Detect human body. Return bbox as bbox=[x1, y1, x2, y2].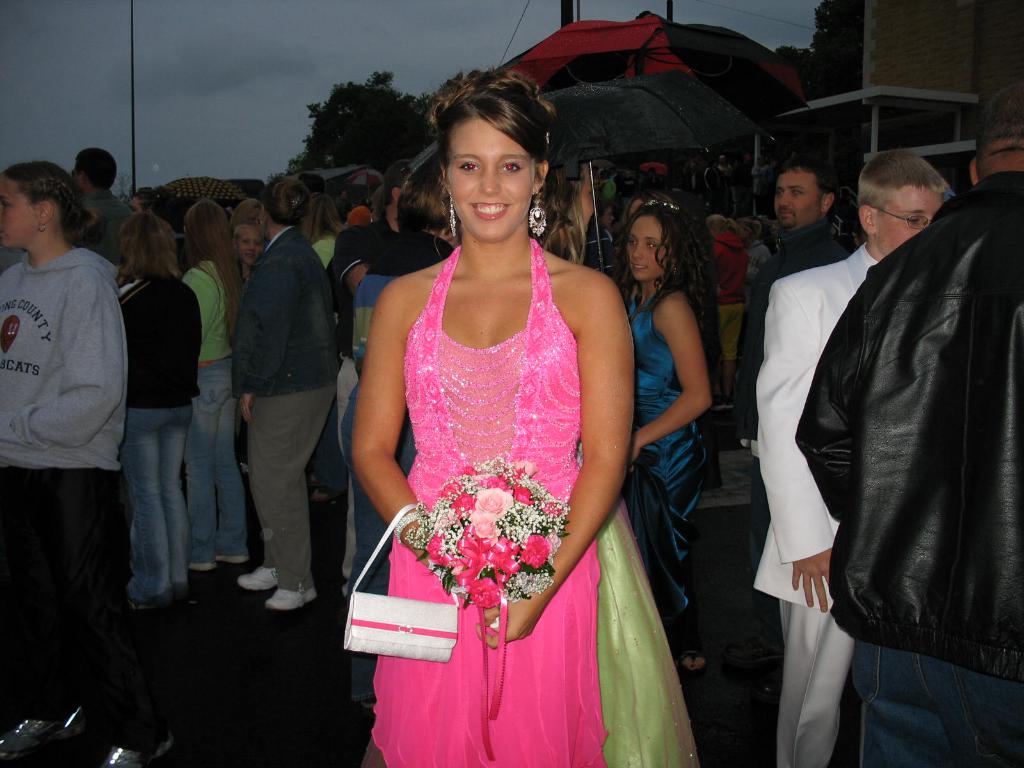
bbox=[110, 197, 200, 606].
